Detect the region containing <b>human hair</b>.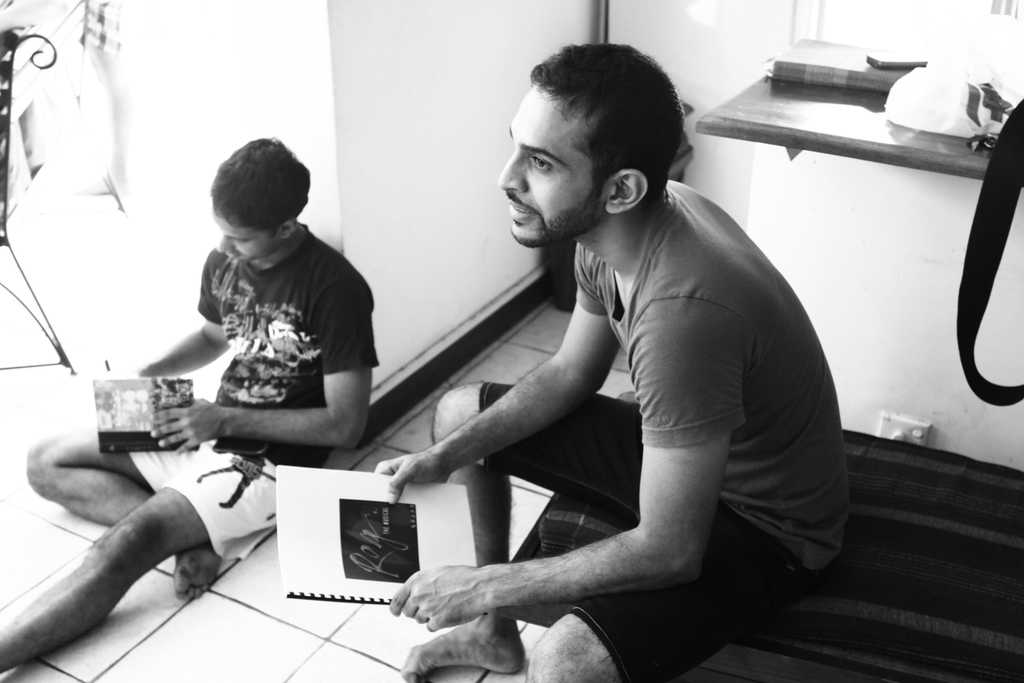
bbox=[530, 42, 684, 199].
